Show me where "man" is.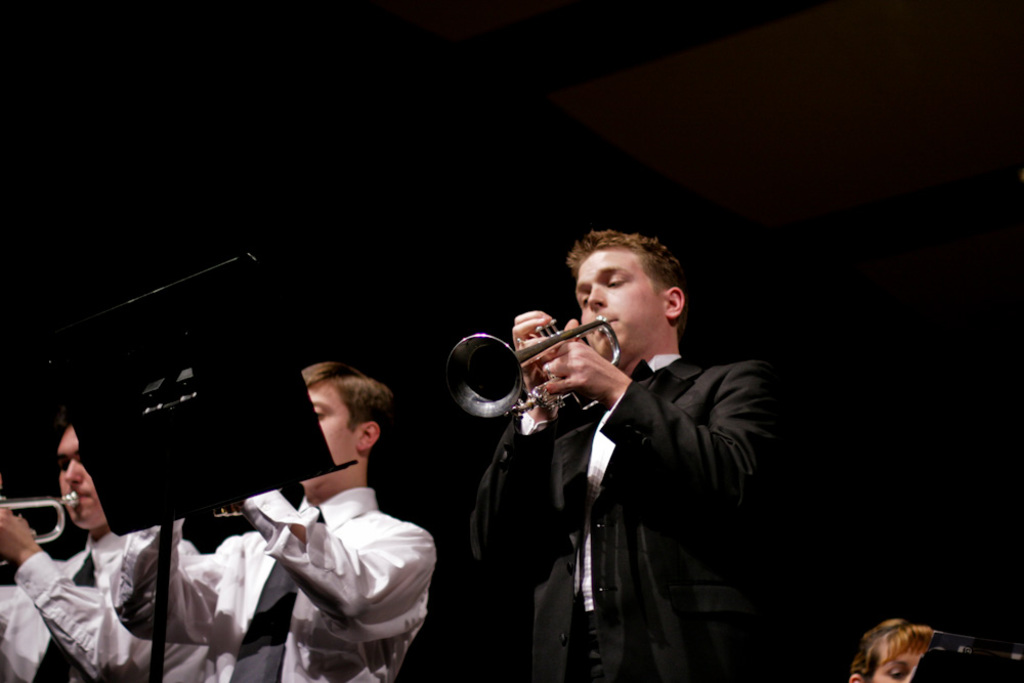
"man" is at (x1=101, y1=338, x2=447, y2=682).
